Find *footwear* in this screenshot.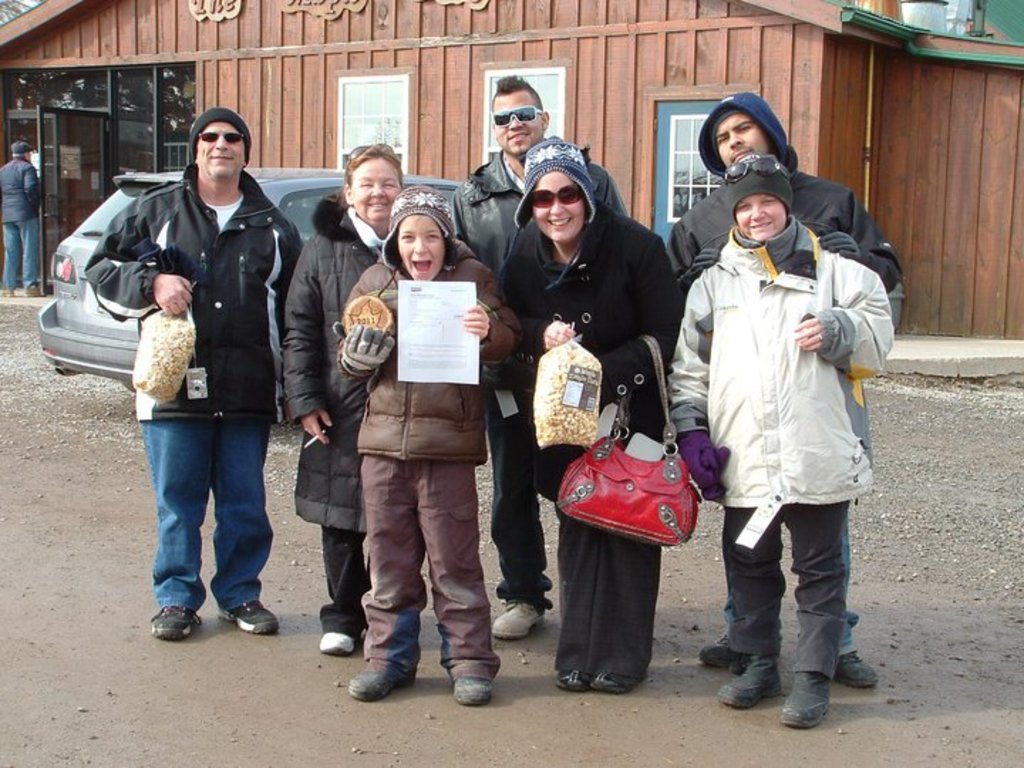
The bounding box for *footwear* is [832, 647, 882, 693].
